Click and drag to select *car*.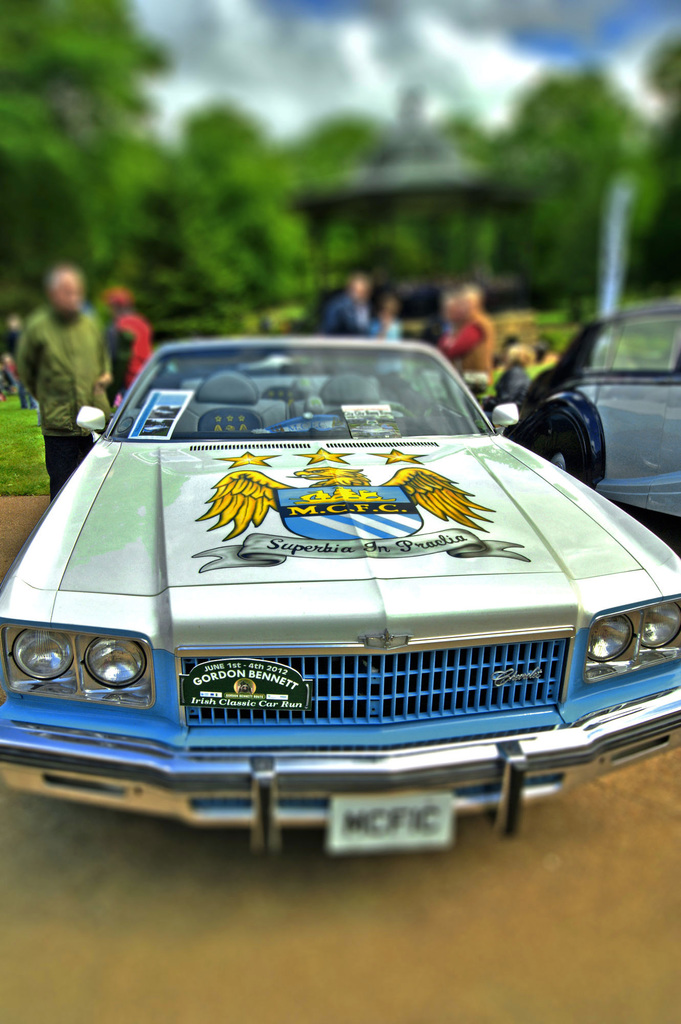
Selection: (x1=501, y1=300, x2=680, y2=557).
